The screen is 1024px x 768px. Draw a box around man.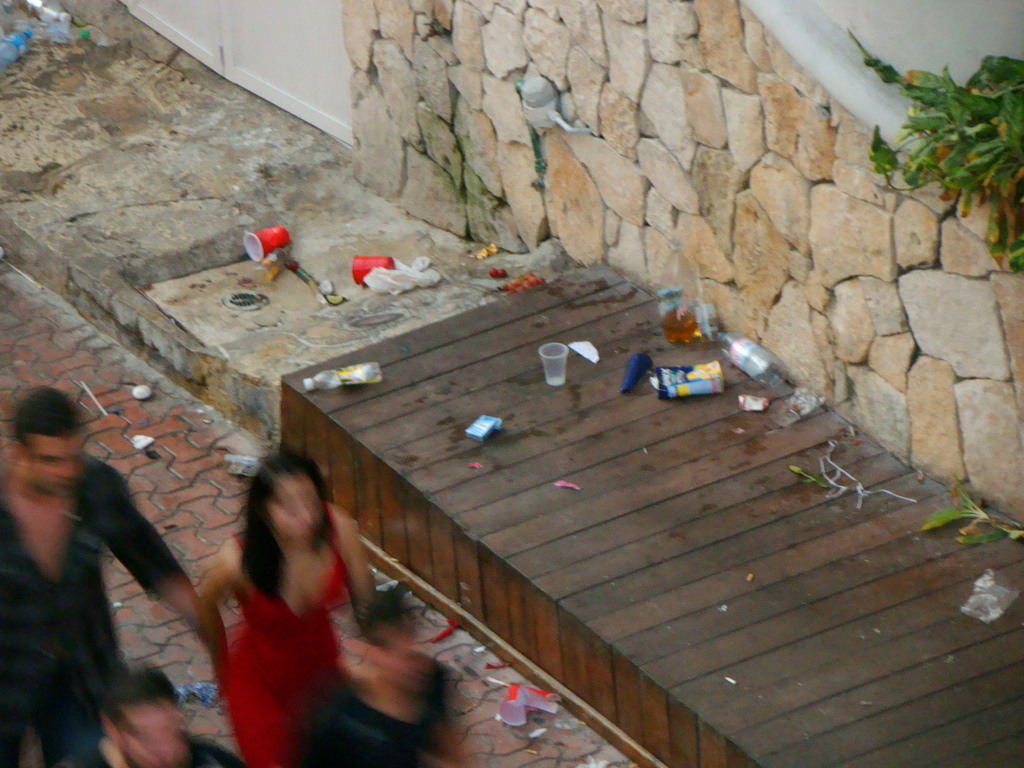
bbox=[49, 663, 249, 767].
